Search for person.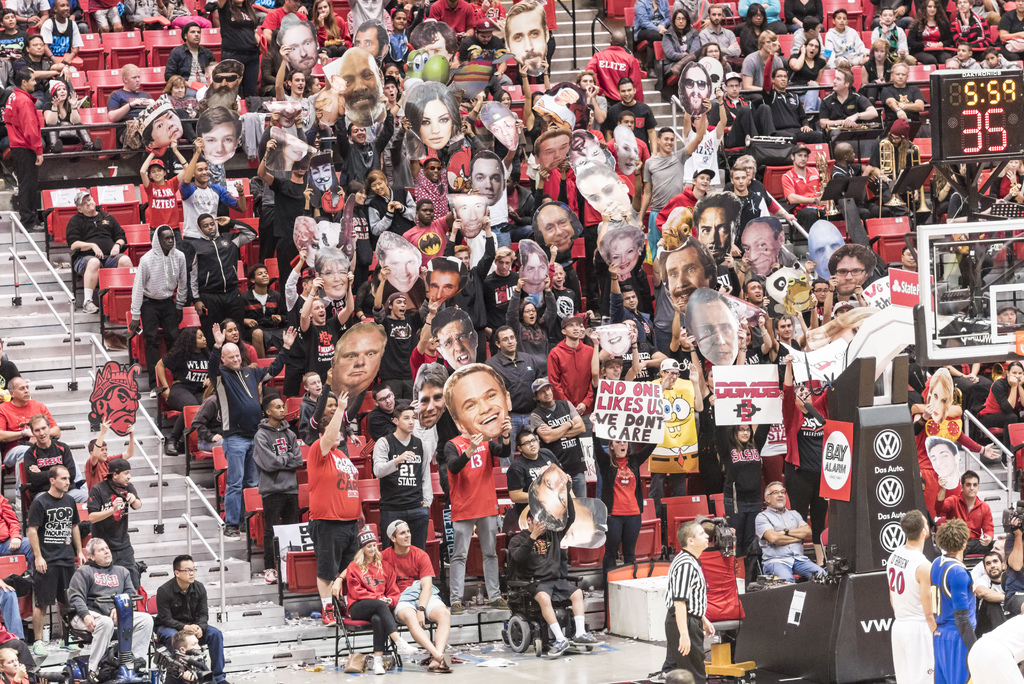
Found at BBox(129, 217, 192, 405).
